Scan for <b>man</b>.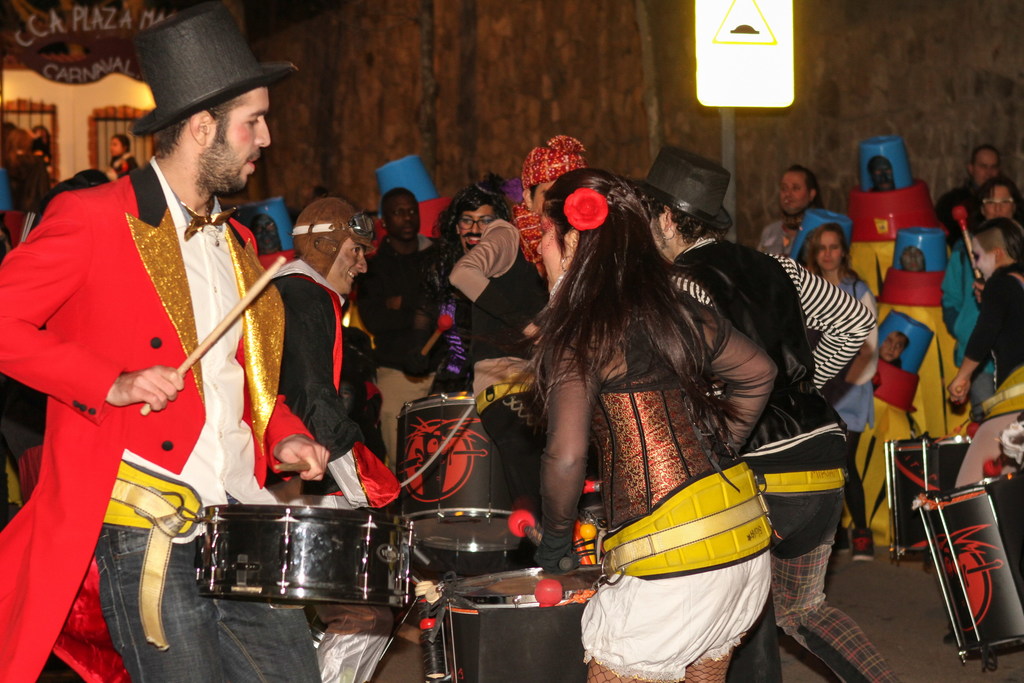
Scan result: [left=446, top=136, right=609, bottom=572].
